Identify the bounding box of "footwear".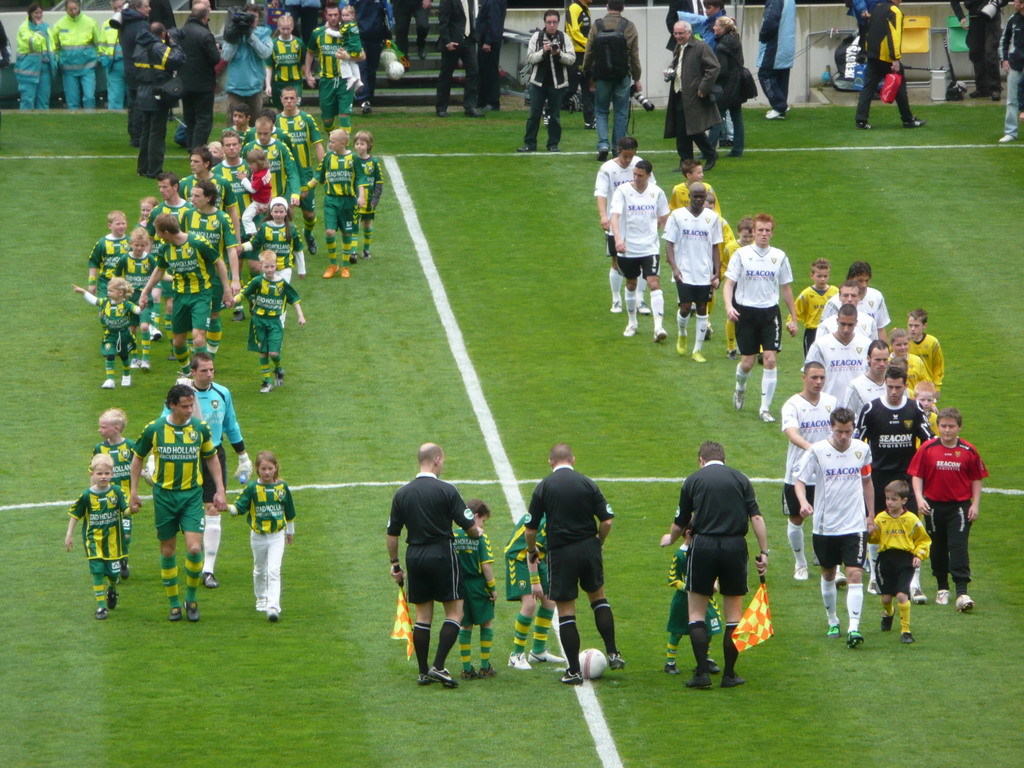
<box>322,262,337,276</box>.
